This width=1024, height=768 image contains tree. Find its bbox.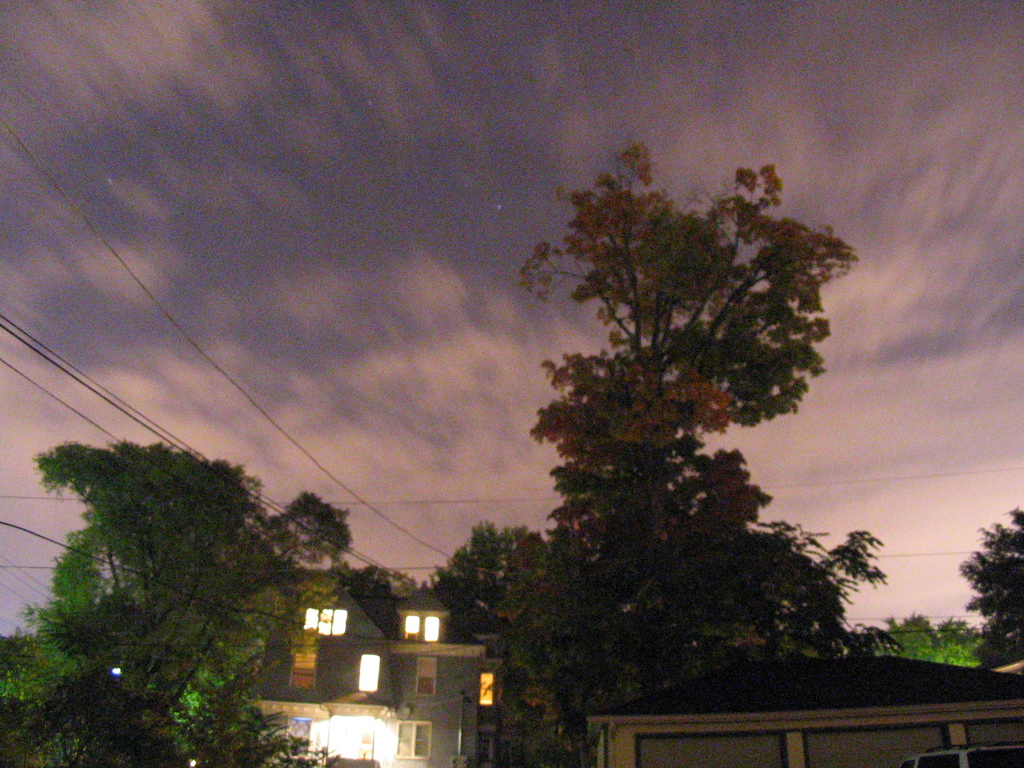
x1=0 y1=593 x2=343 y2=767.
